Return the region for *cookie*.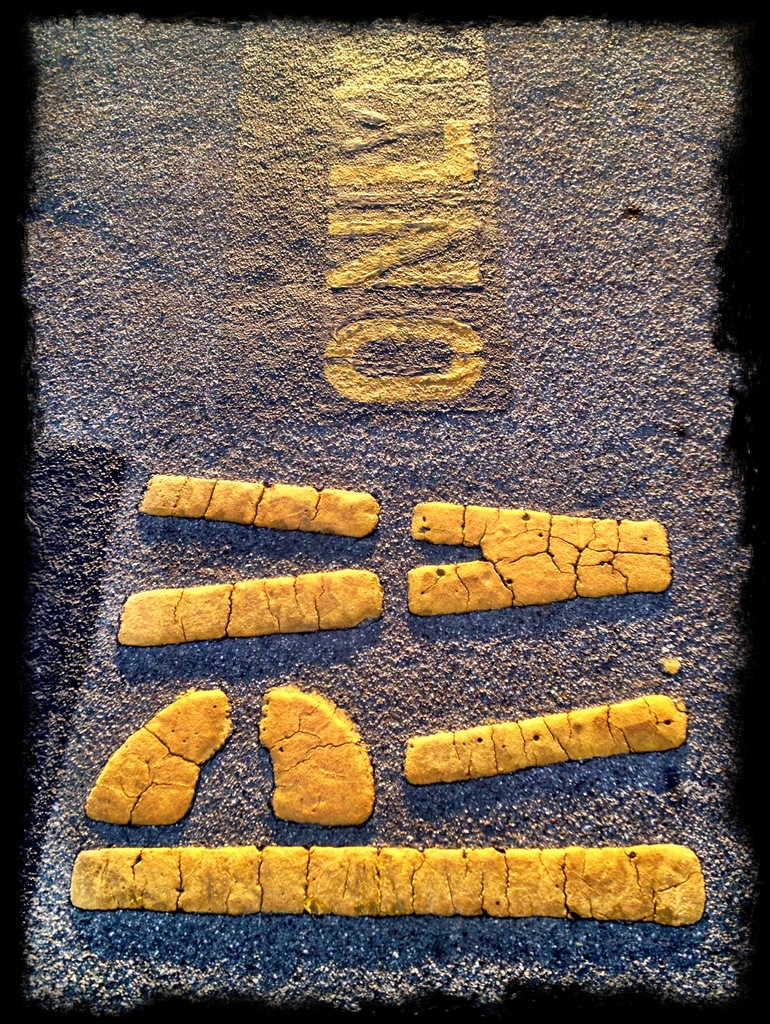
region(79, 692, 232, 830).
